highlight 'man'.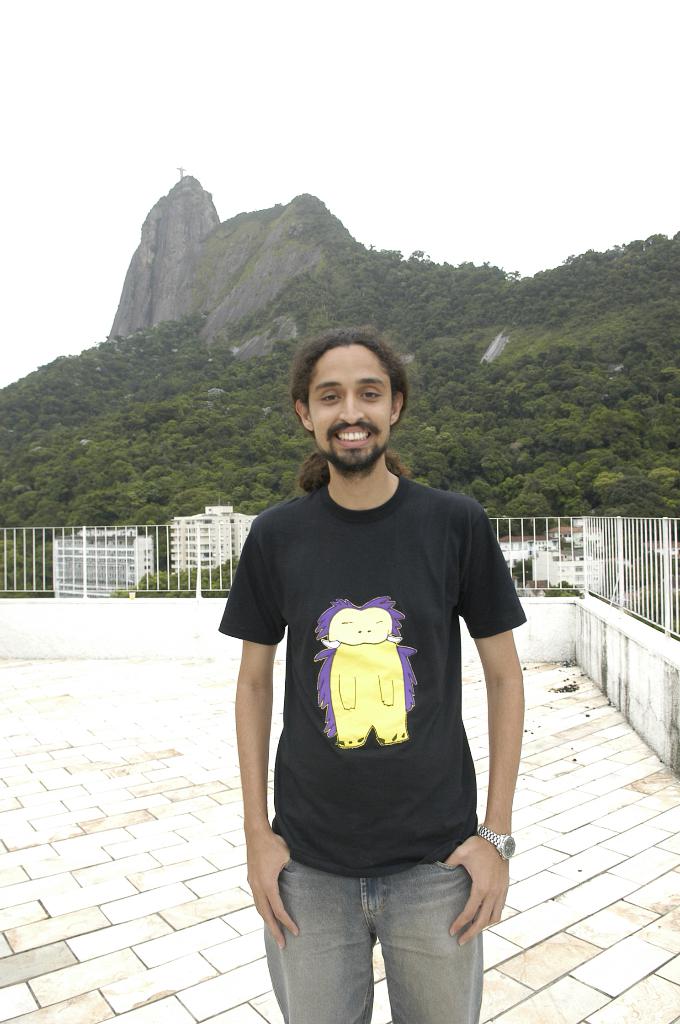
Highlighted region: l=215, t=328, r=534, b=1023.
